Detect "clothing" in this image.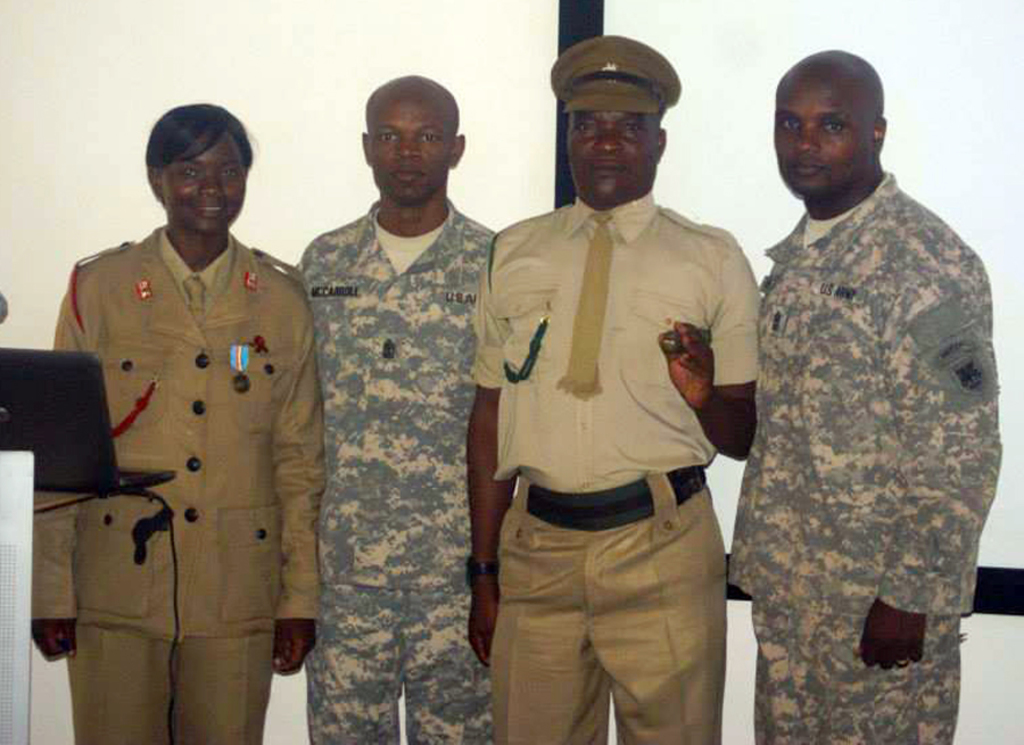
Detection: detection(551, 34, 675, 125).
